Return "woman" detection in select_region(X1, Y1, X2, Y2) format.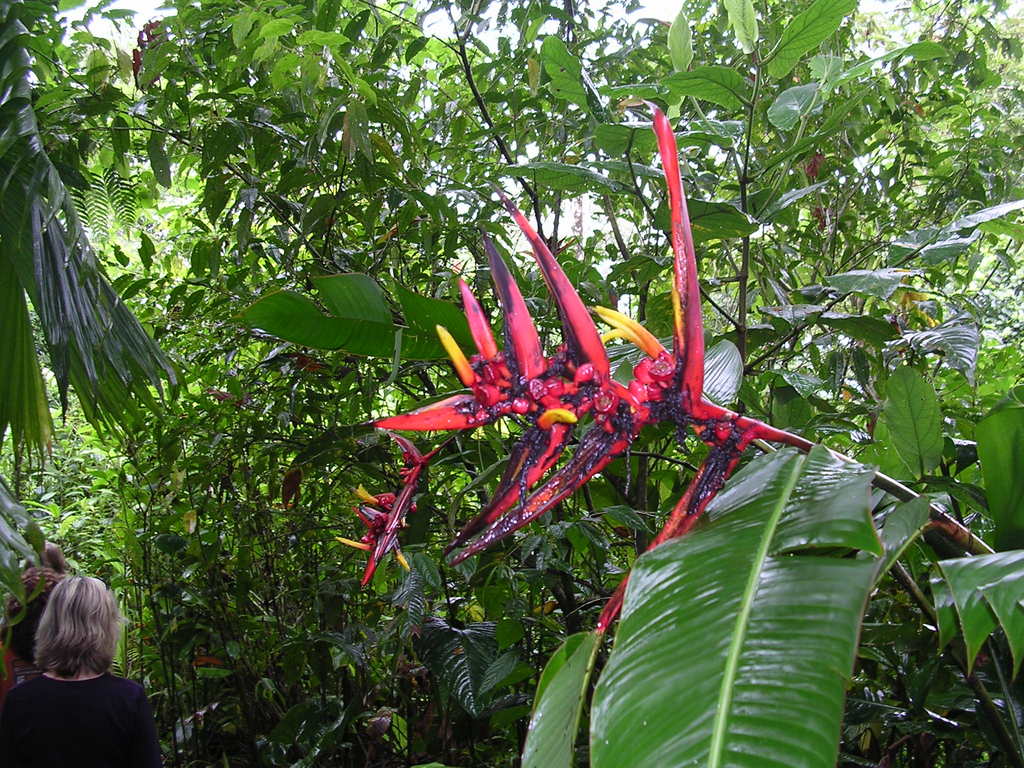
select_region(15, 553, 156, 767).
